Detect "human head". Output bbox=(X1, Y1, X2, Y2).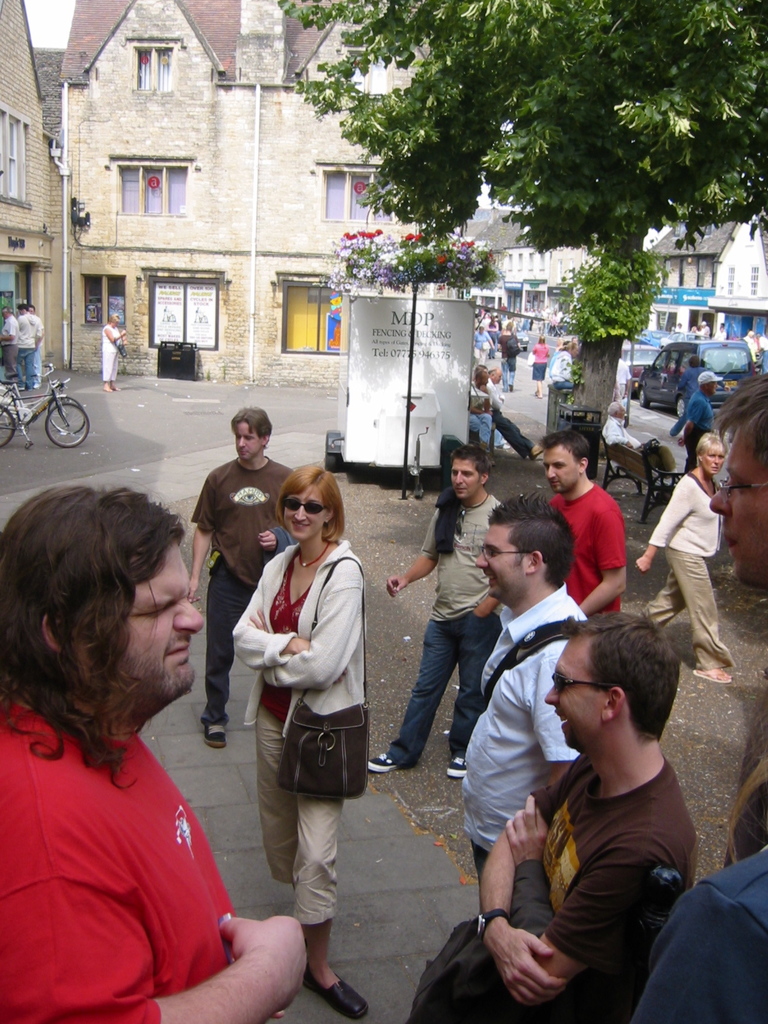
bbox=(506, 321, 513, 331).
